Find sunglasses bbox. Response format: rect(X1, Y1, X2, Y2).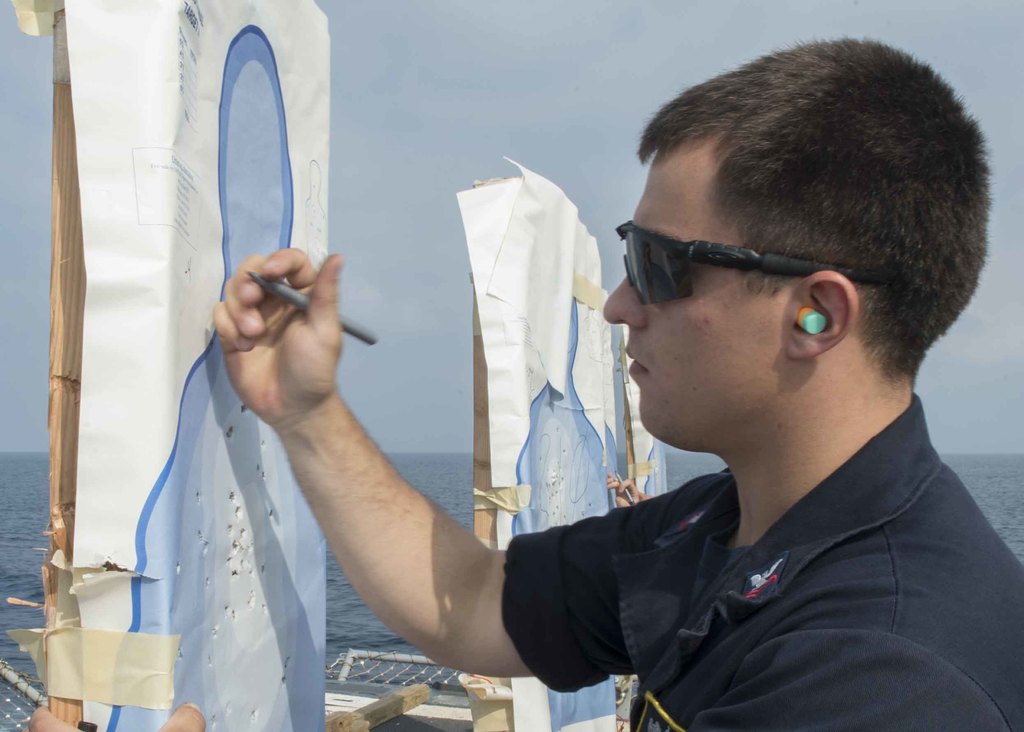
rect(618, 218, 883, 304).
